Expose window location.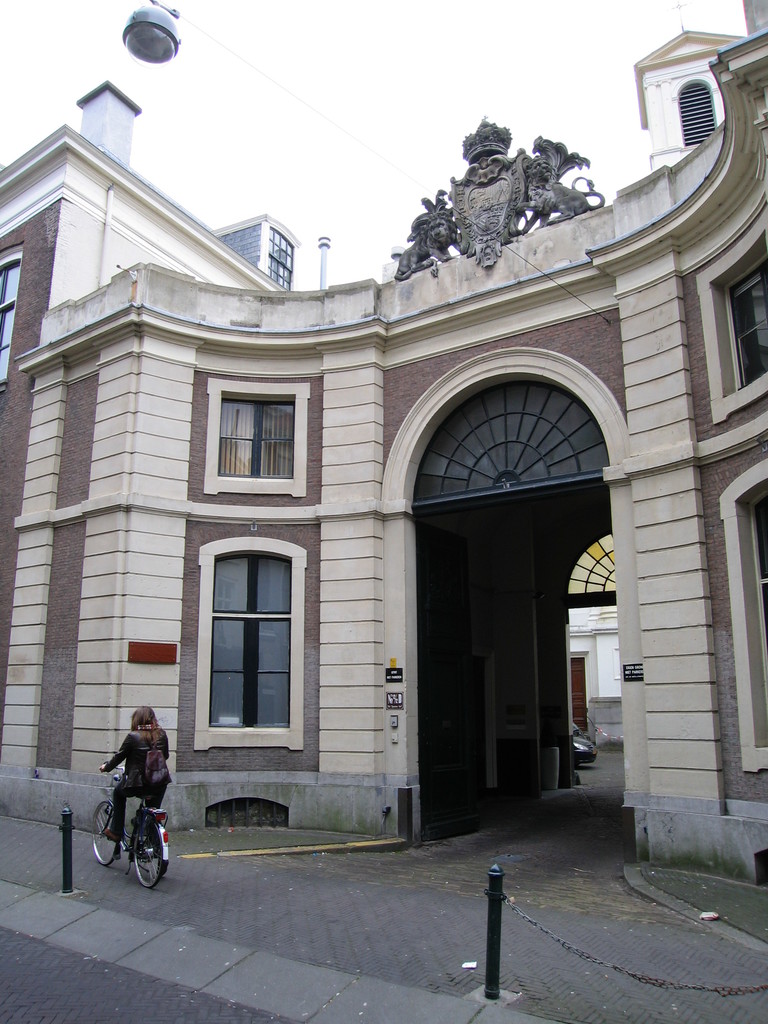
Exposed at 733,246,767,393.
